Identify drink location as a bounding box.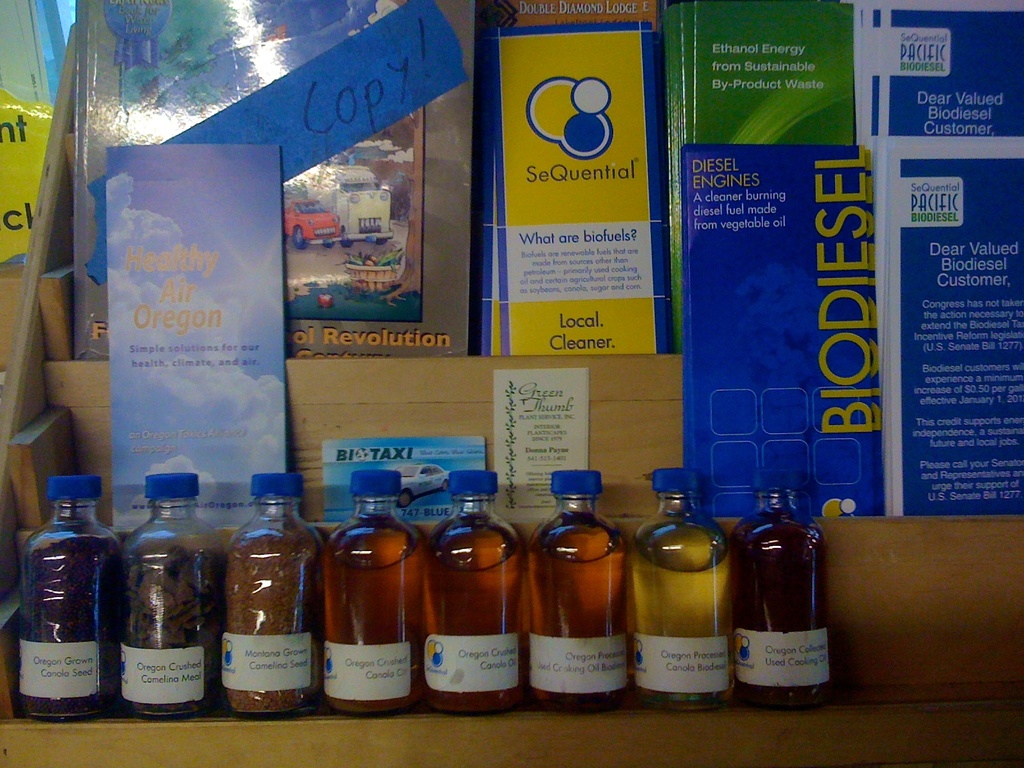
(522,509,633,709).
